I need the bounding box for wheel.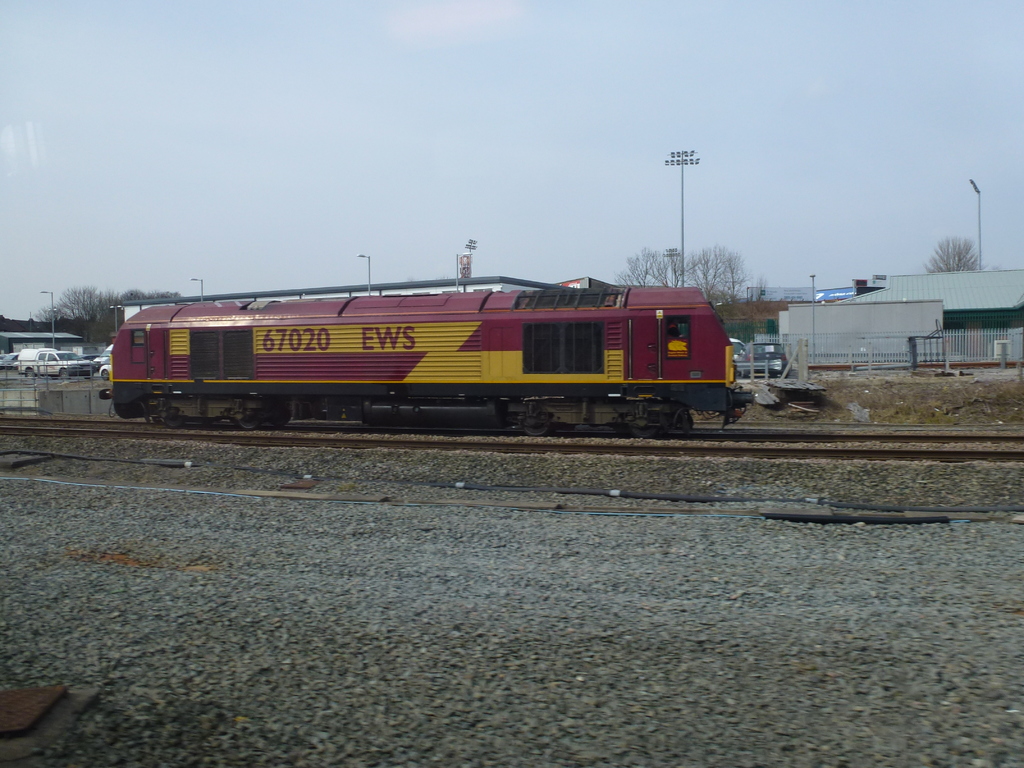
Here it is: <region>770, 375, 776, 381</region>.
